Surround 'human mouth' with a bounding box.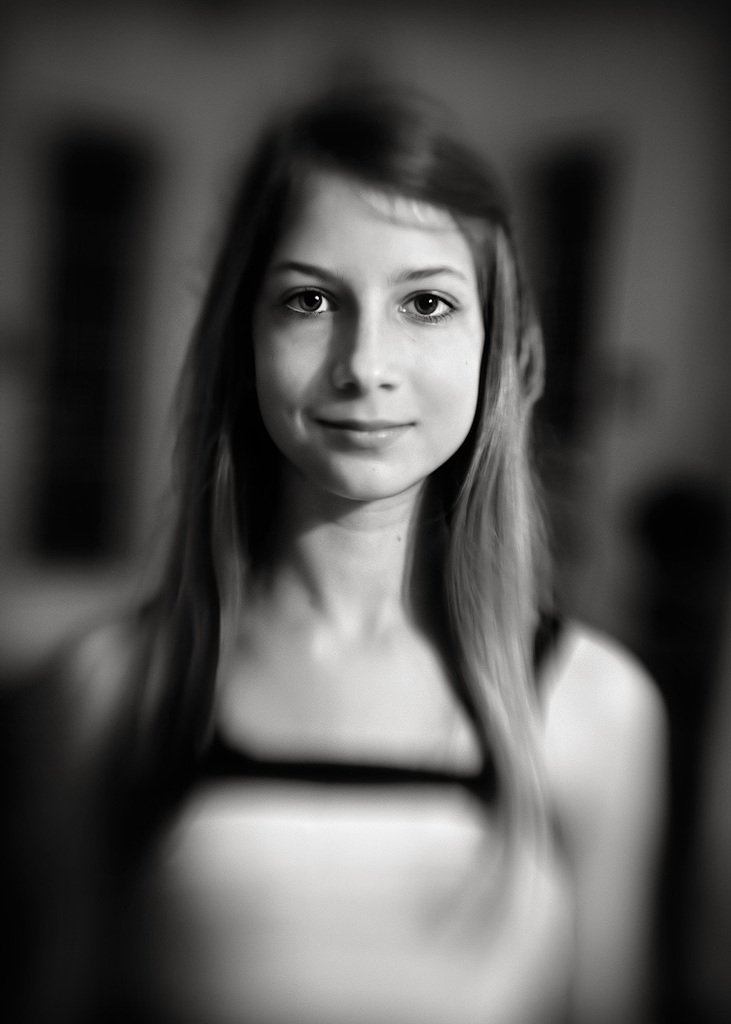
locate(303, 416, 412, 443).
